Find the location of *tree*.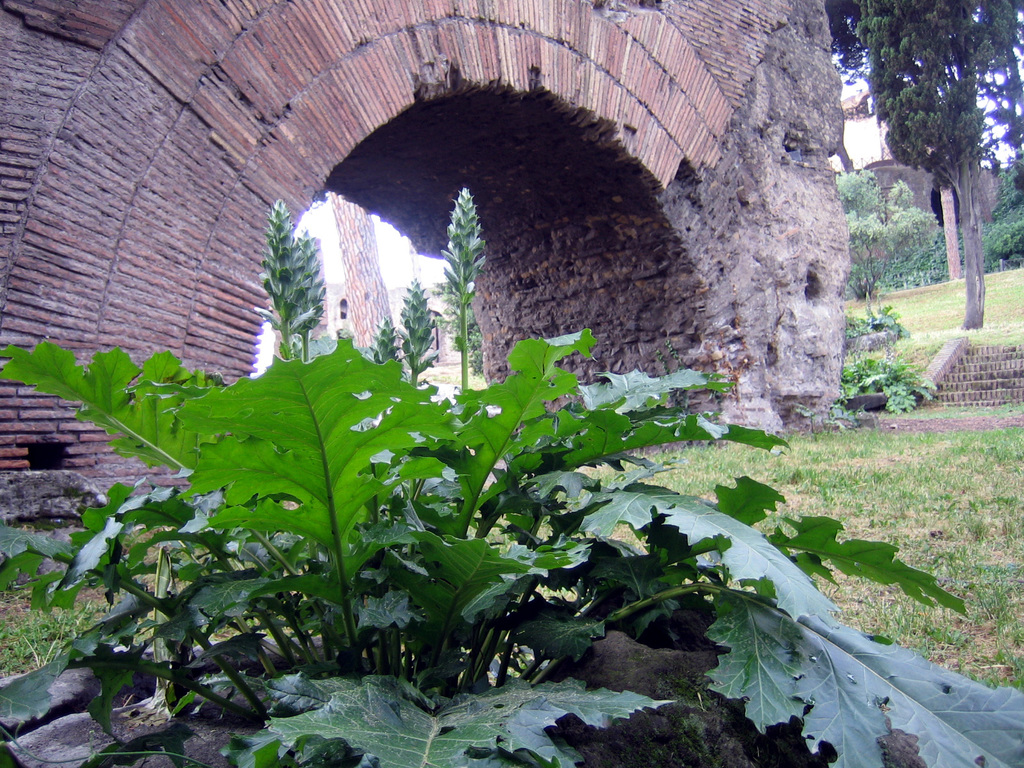
Location: bbox=[844, 168, 929, 292].
